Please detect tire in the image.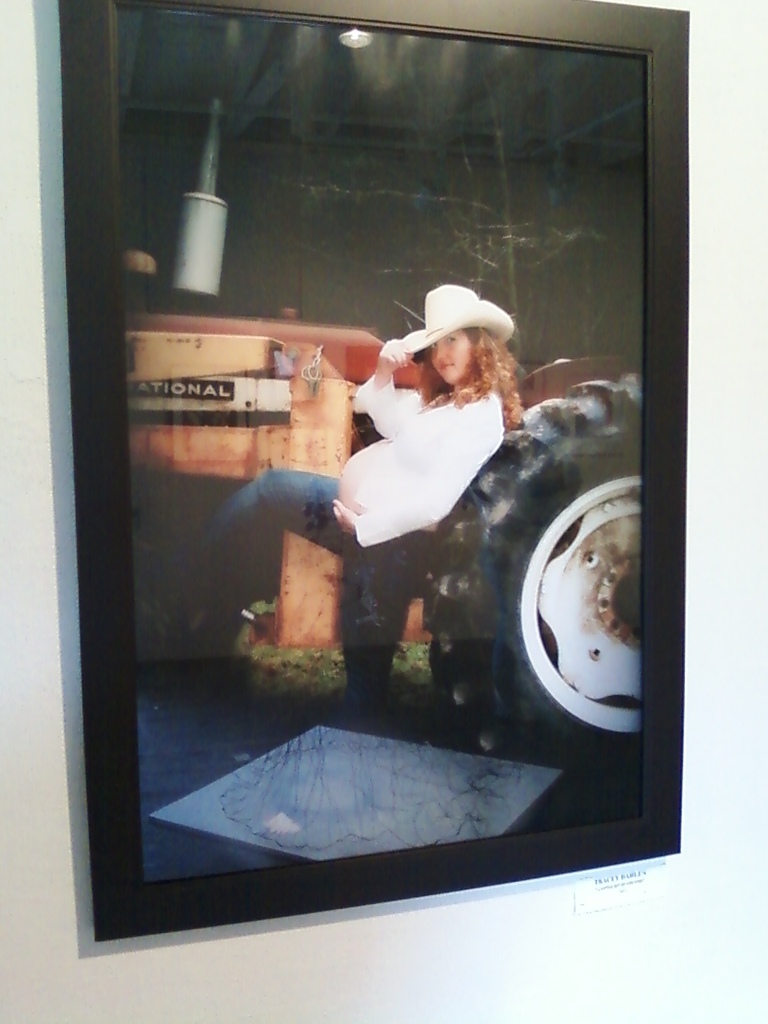
rect(426, 366, 646, 799).
